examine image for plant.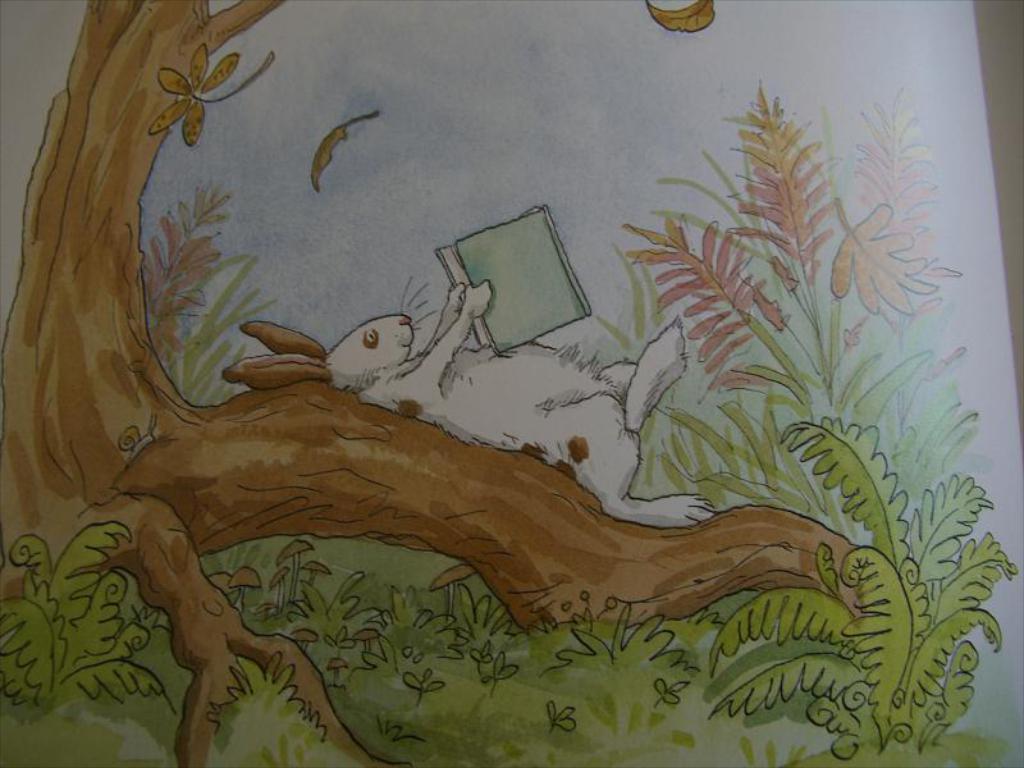
Examination result: rect(0, 0, 1023, 767).
